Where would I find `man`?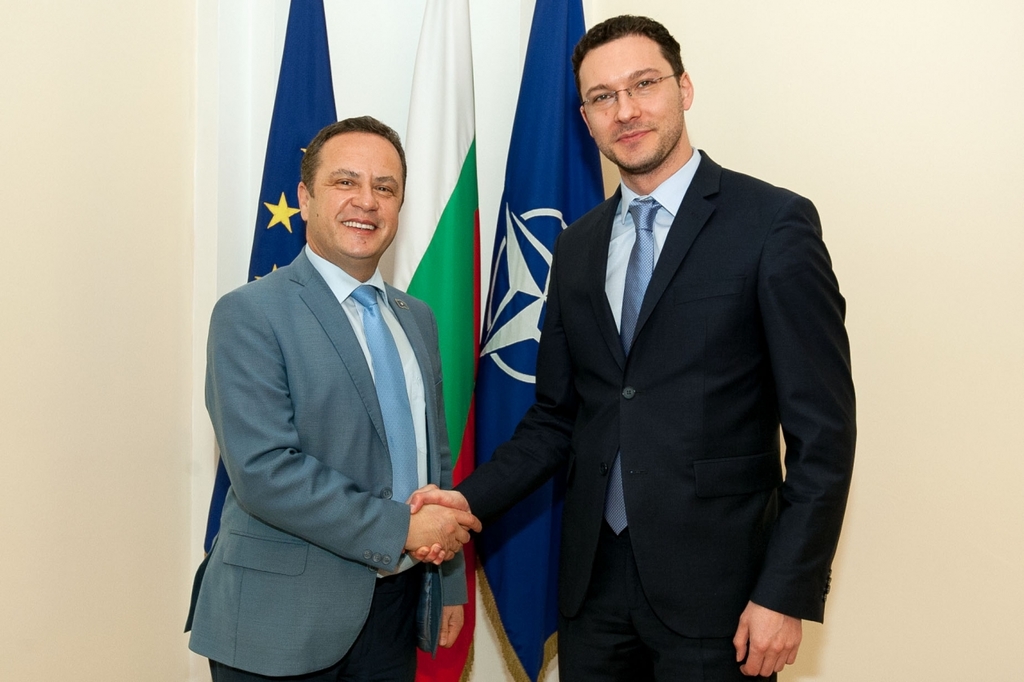
At <box>405,14,854,681</box>.
